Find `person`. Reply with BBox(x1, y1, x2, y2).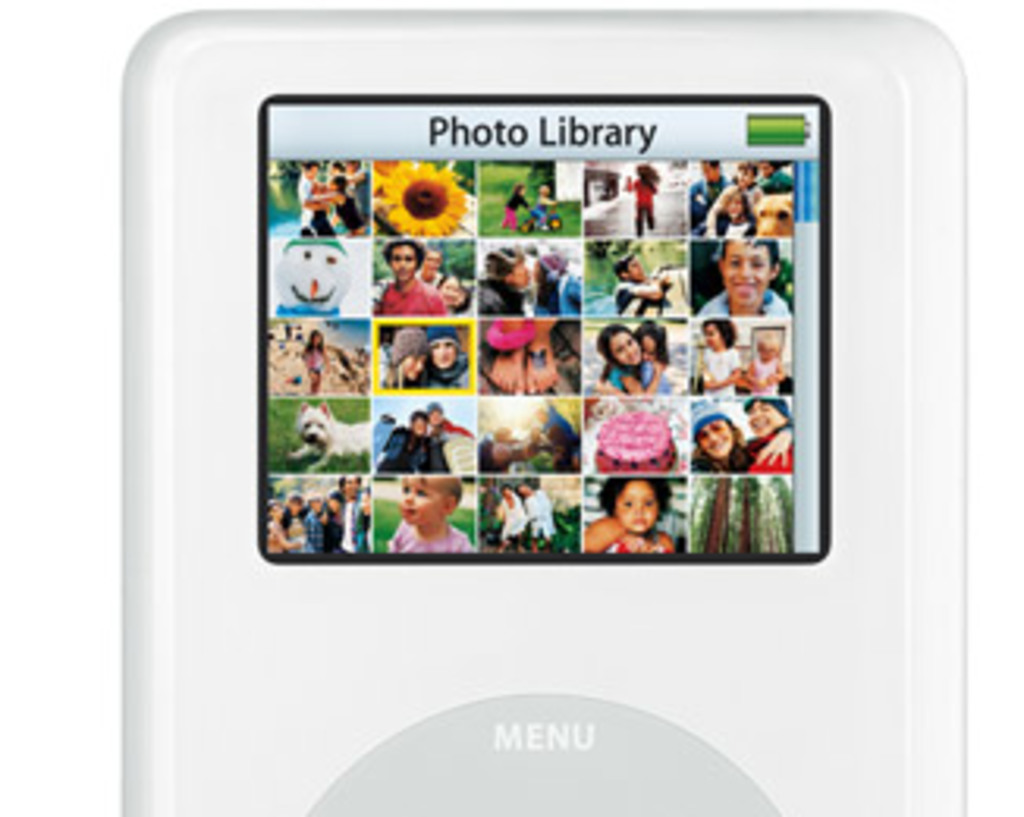
BBox(496, 474, 528, 547).
